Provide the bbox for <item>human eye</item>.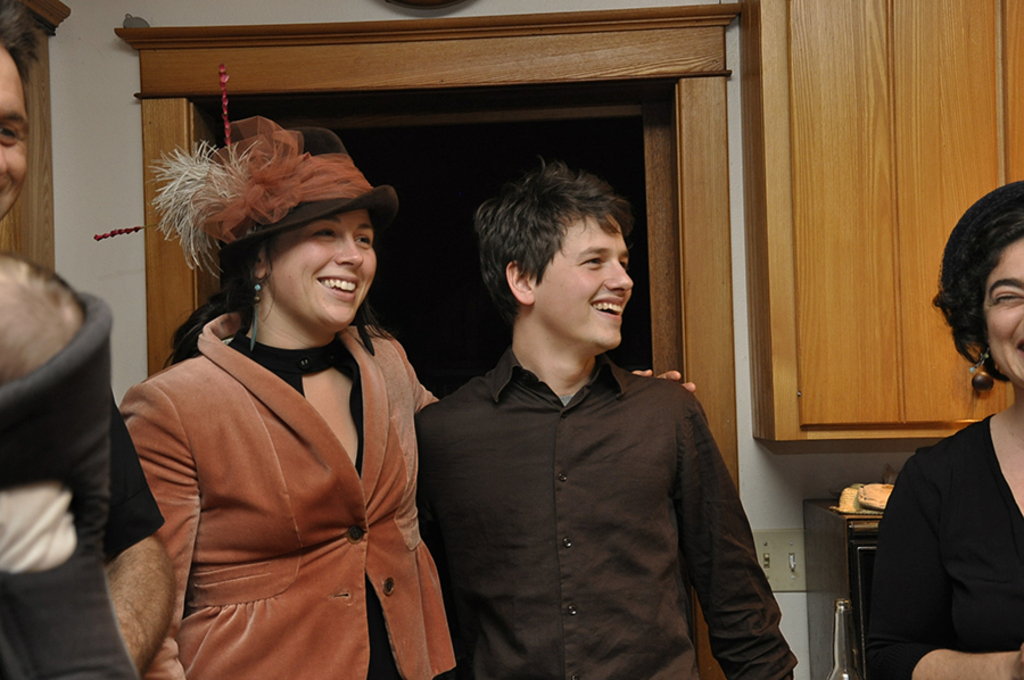
bbox=[616, 260, 631, 267].
